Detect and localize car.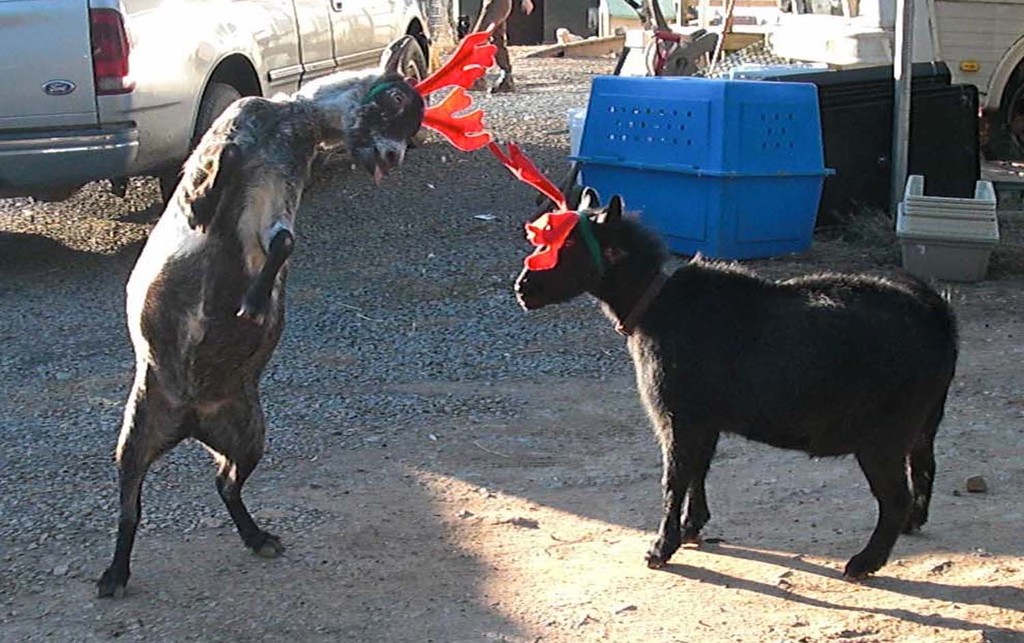
Localized at crop(0, 0, 435, 223).
